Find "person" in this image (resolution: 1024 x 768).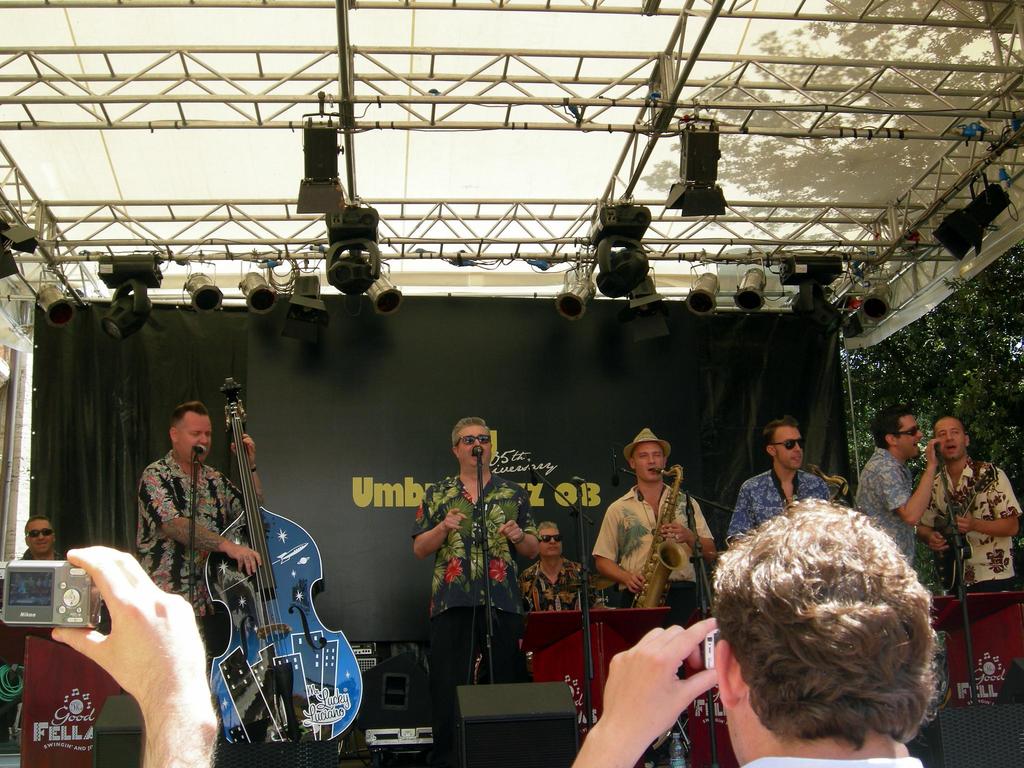
bbox=[417, 410, 525, 716].
